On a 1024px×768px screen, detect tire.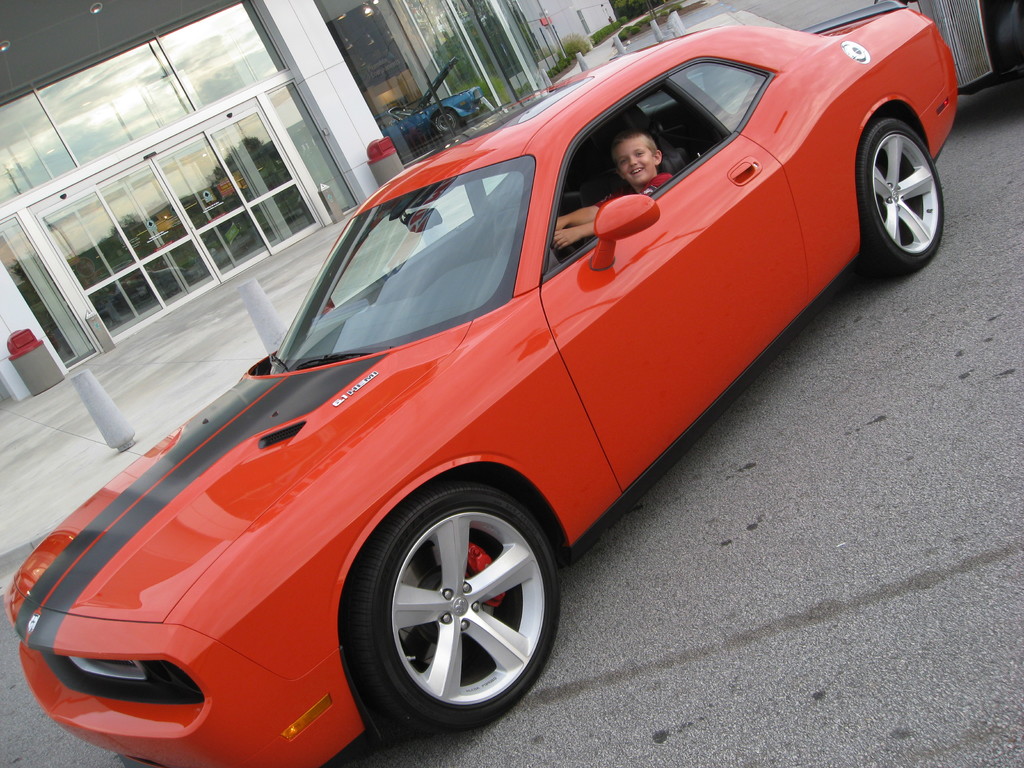
detection(436, 107, 458, 133).
